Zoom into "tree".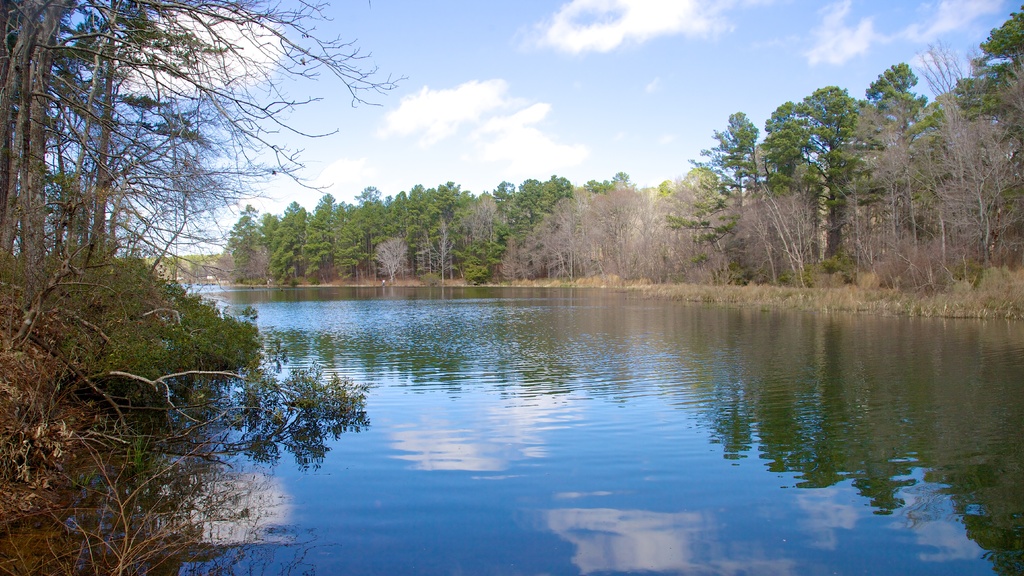
Zoom target: l=365, t=178, r=460, b=280.
